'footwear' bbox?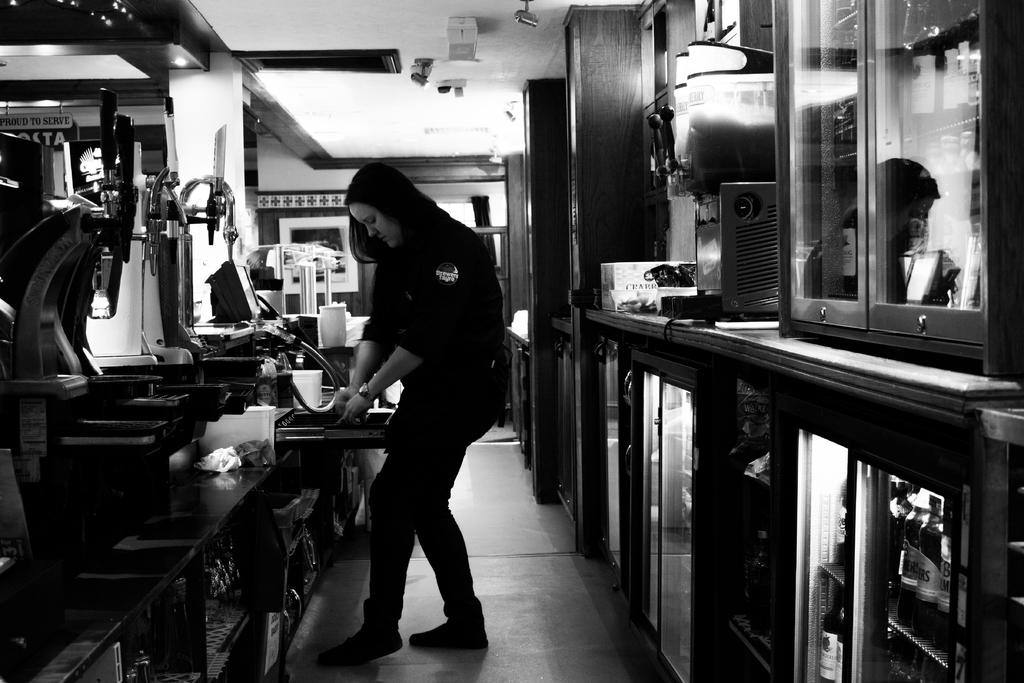
321/598/400/664
